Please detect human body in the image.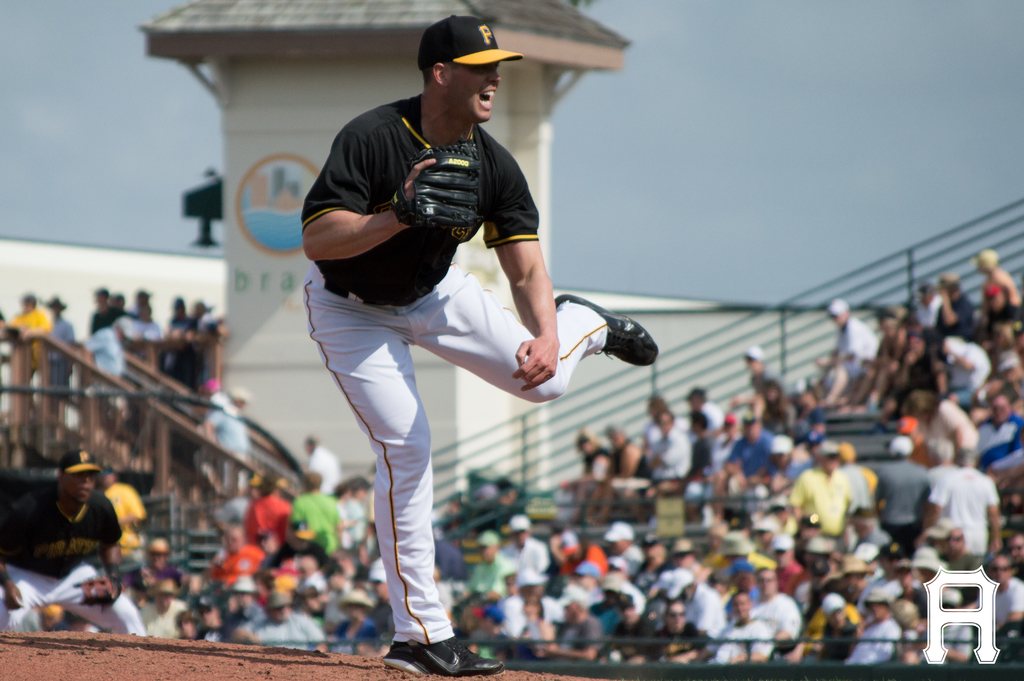
crop(717, 596, 769, 648).
